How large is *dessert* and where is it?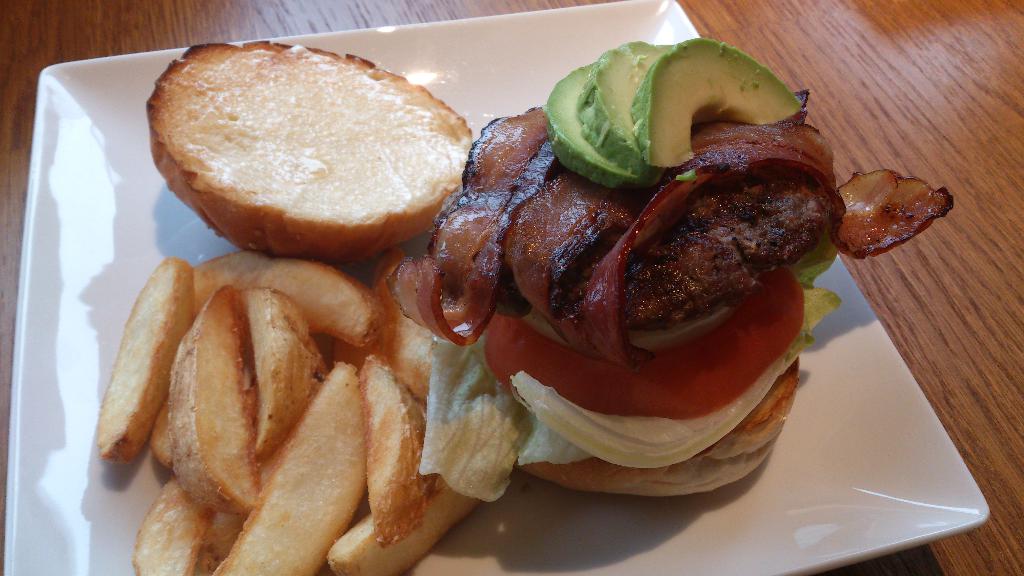
Bounding box: bbox(326, 476, 468, 575).
